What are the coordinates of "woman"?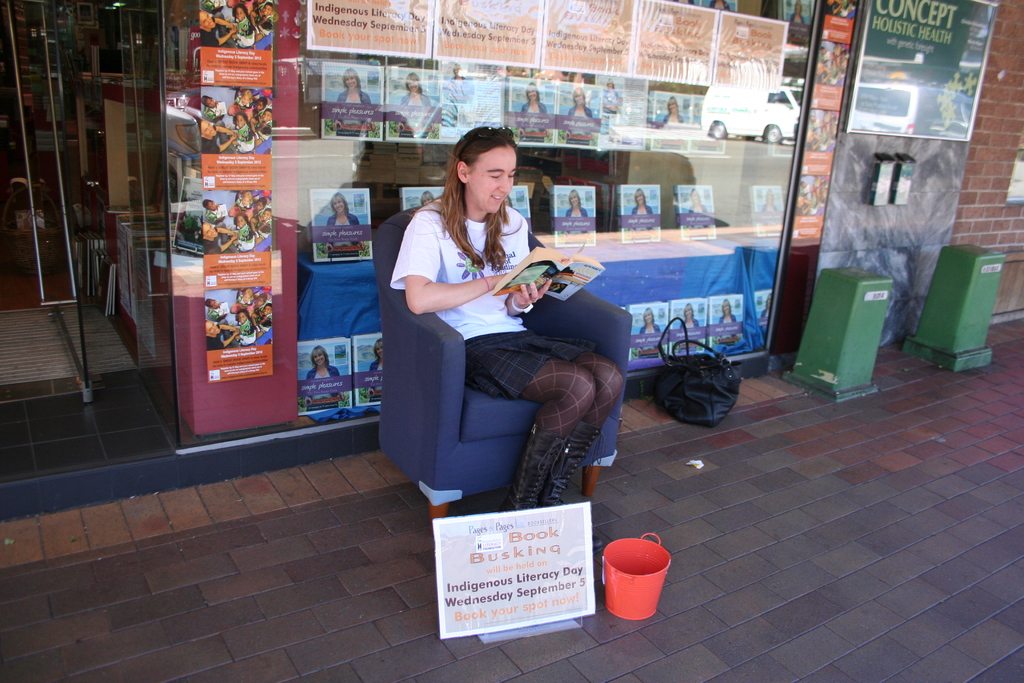
left=326, top=187, right=364, bottom=262.
